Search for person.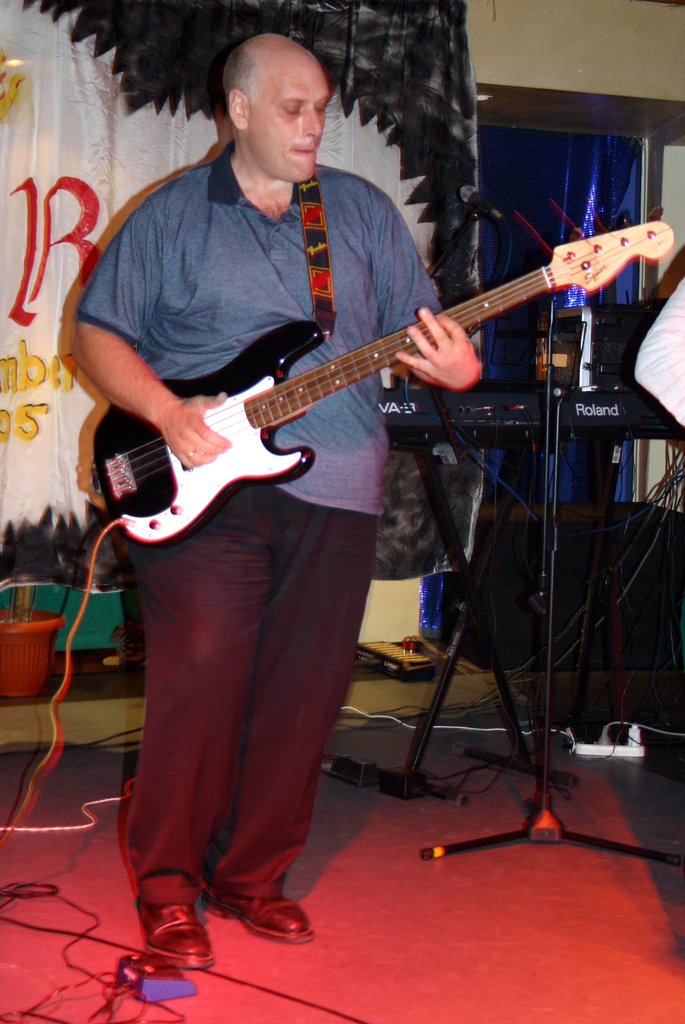
Found at <box>77,28,494,970</box>.
